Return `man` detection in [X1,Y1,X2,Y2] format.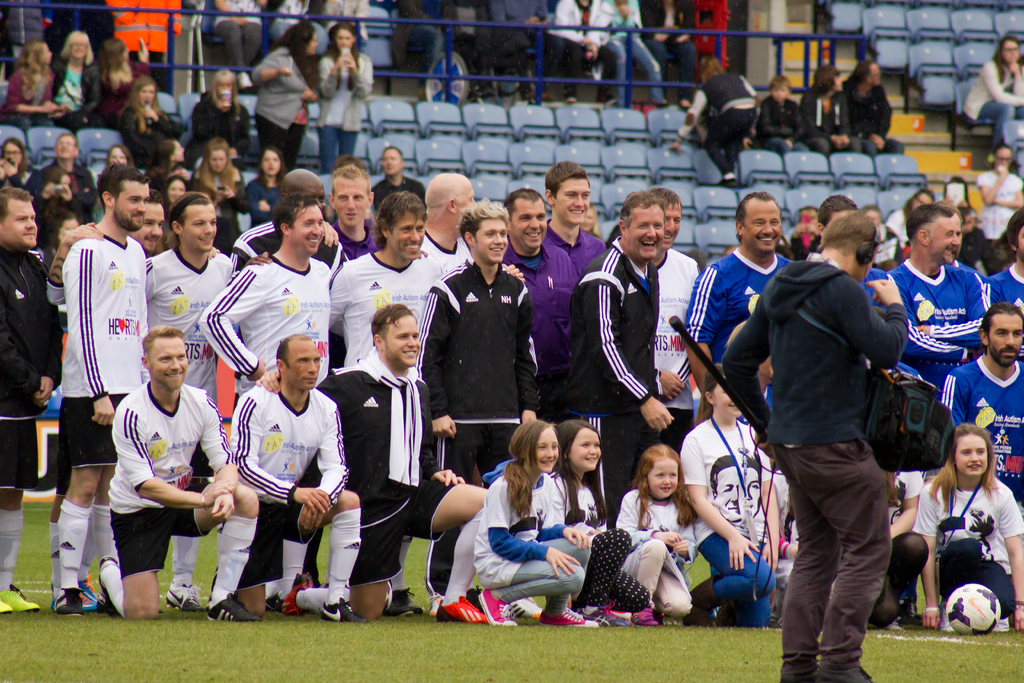
[419,172,528,283].
